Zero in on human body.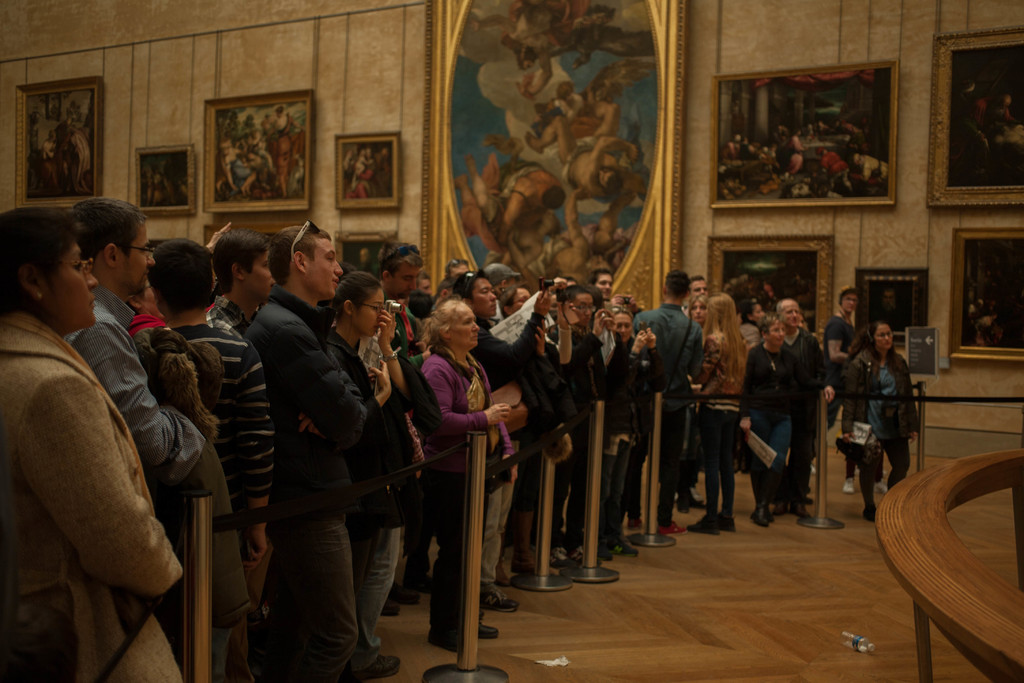
Zeroed in: {"x1": 41, "y1": 137, "x2": 54, "y2": 160}.
